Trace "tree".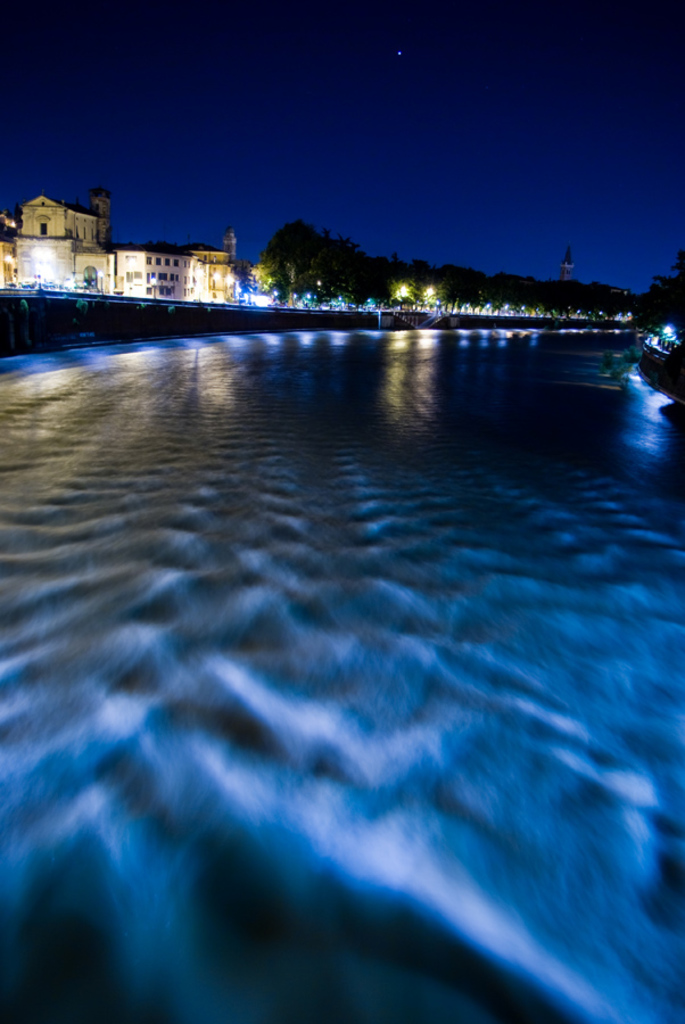
Traced to 567, 276, 588, 319.
